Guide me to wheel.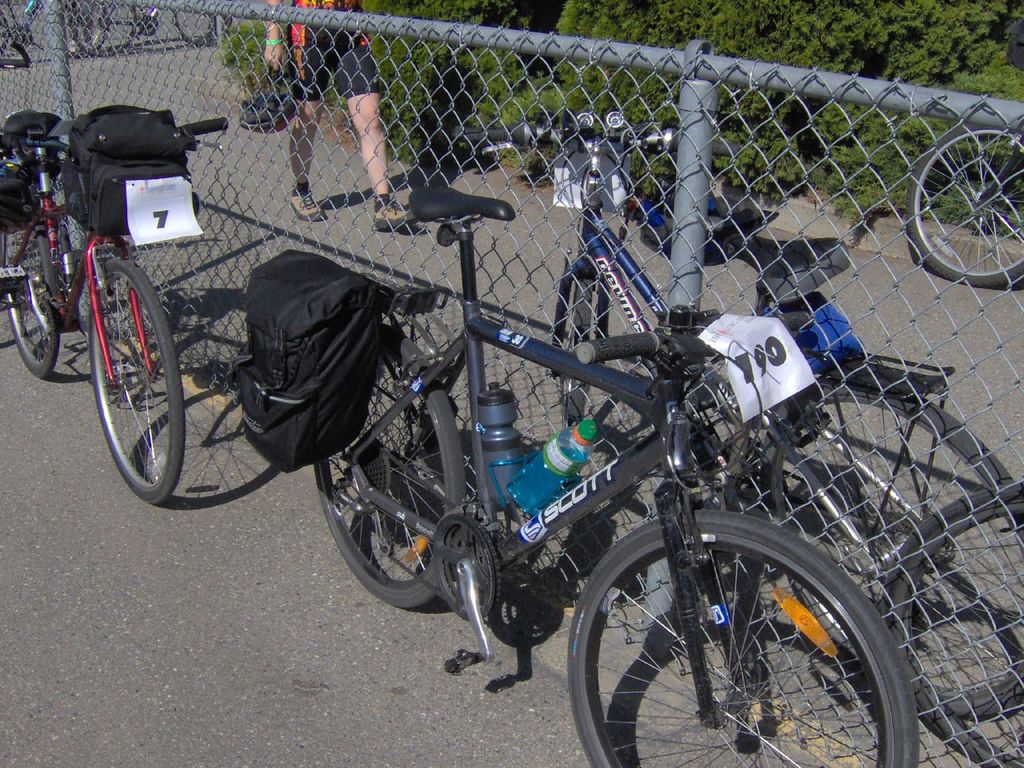
Guidance: 906, 124, 1023, 288.
